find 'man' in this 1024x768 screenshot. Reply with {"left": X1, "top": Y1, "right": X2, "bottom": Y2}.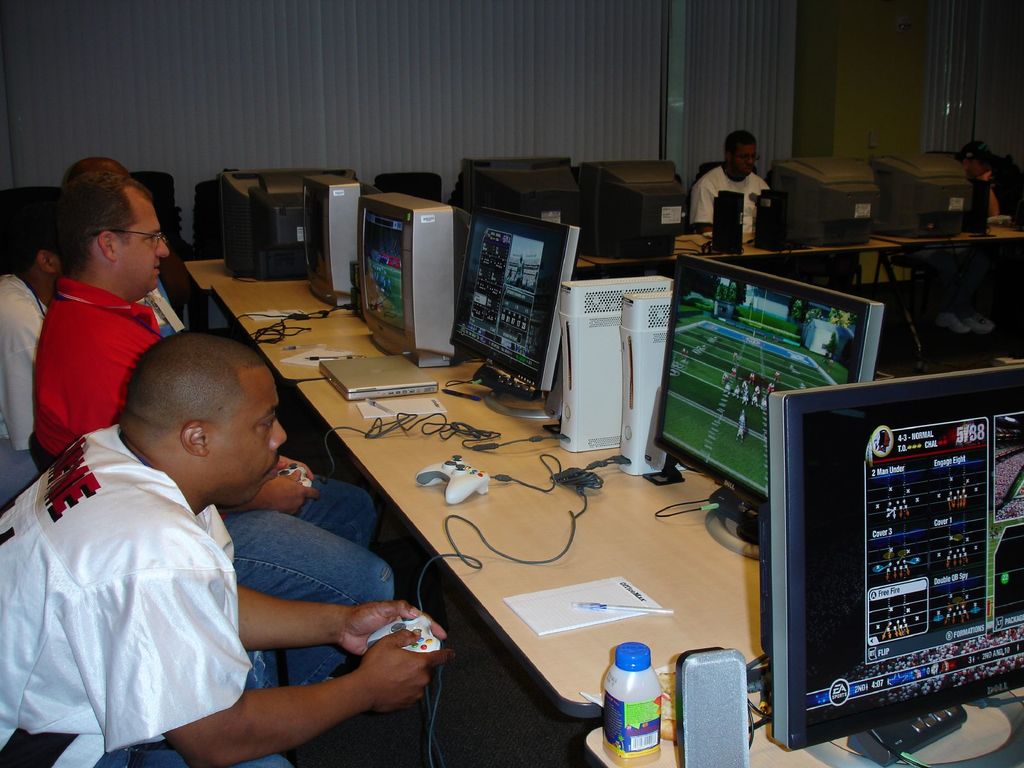
{"left": 929, "top": 138, "right": 1011, "bottom": 335}.
